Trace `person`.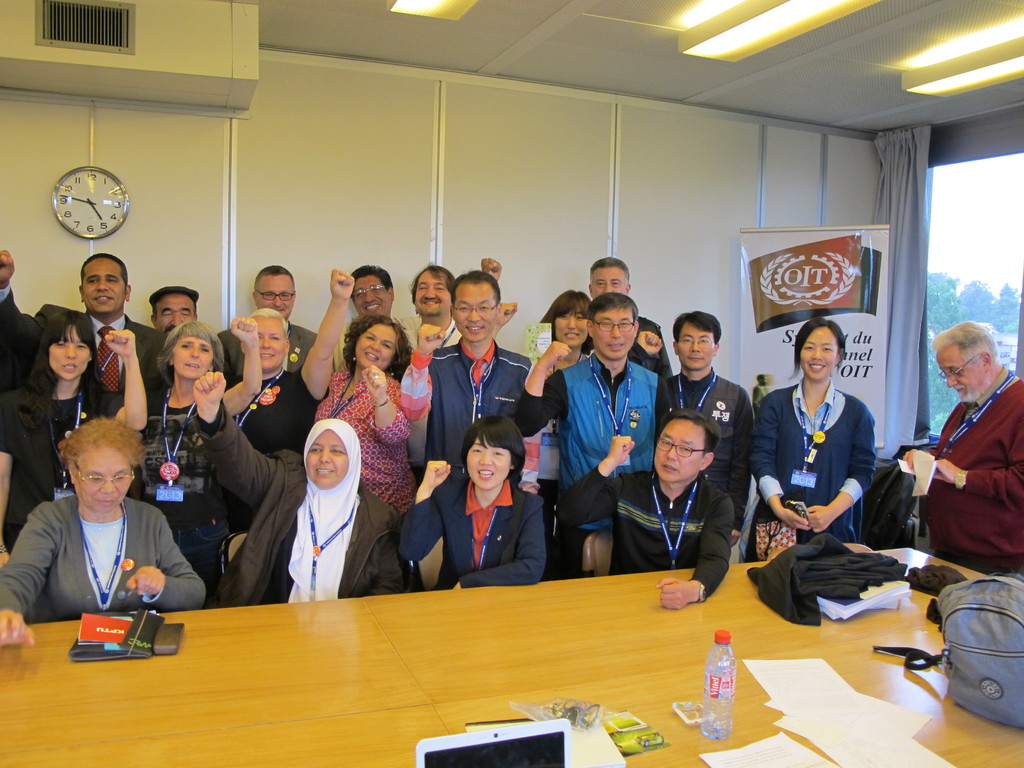
Traced to locate(763, 312, 891, 618).
